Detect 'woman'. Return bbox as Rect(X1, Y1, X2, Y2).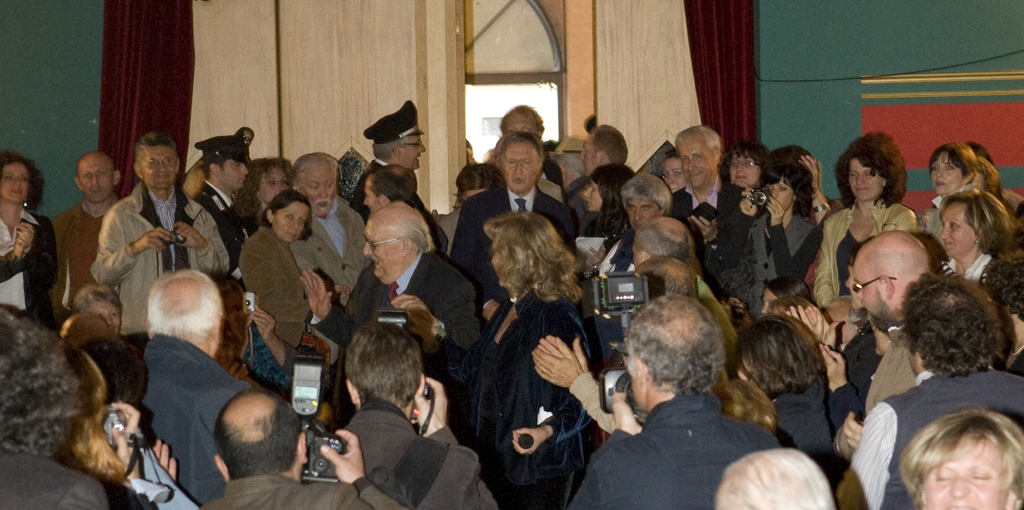
Rect(730, 160, 812, 300).
